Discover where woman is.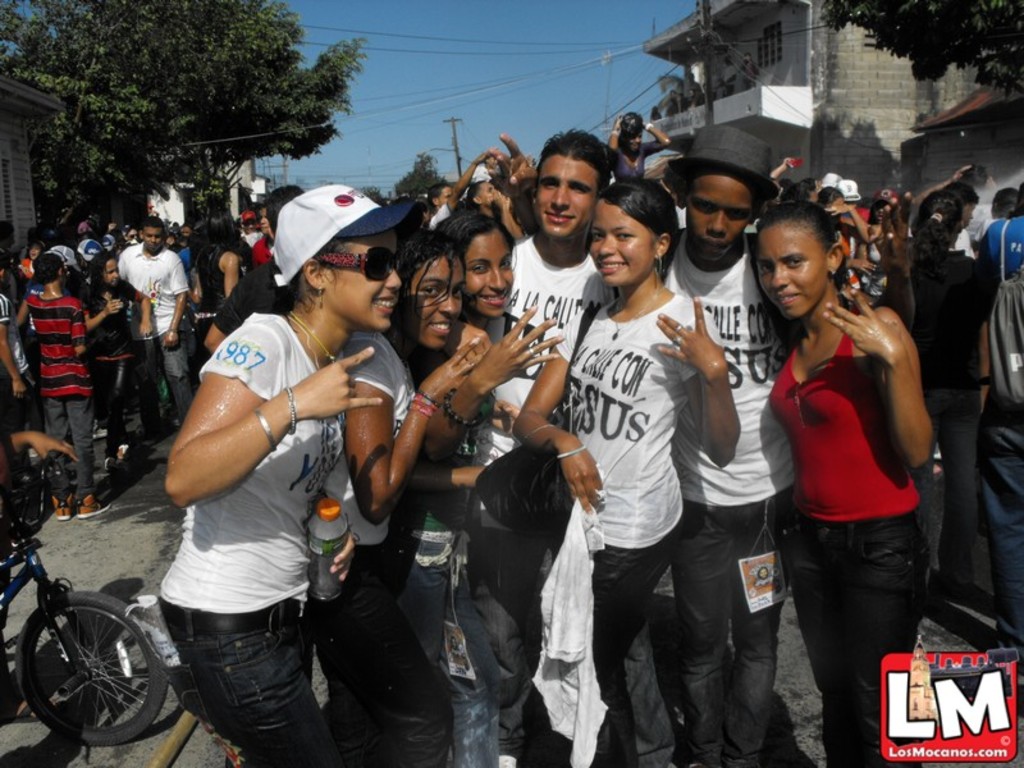
Discovered at <region>86, 244, 155, 480</region>.
